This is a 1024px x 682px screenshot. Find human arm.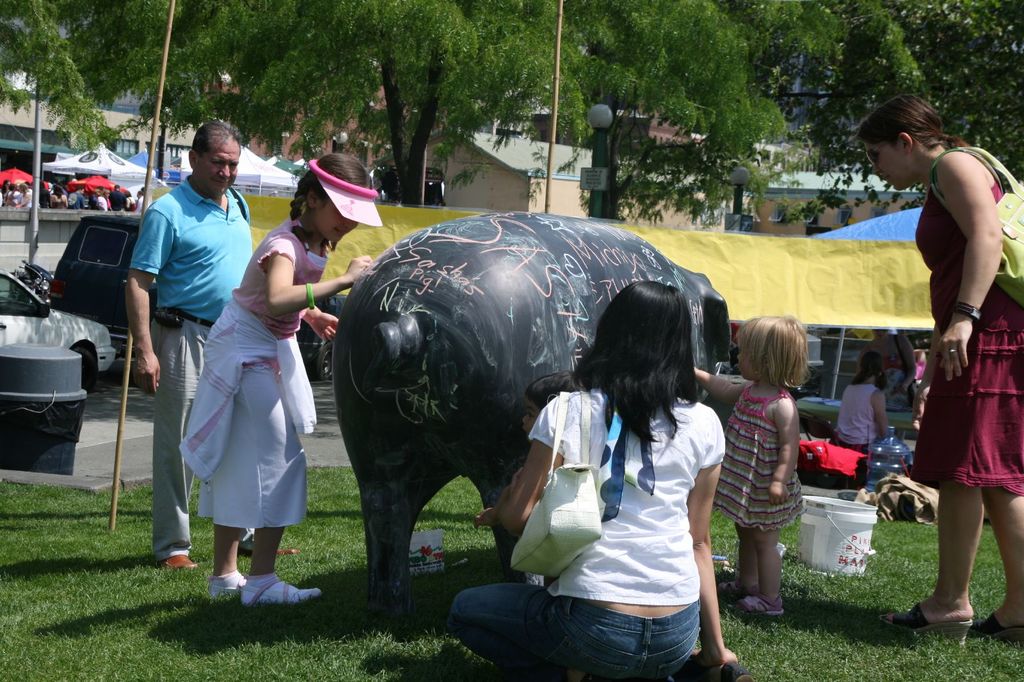
Bounding box: (left=497, top=398, right=566, bottom=537).
